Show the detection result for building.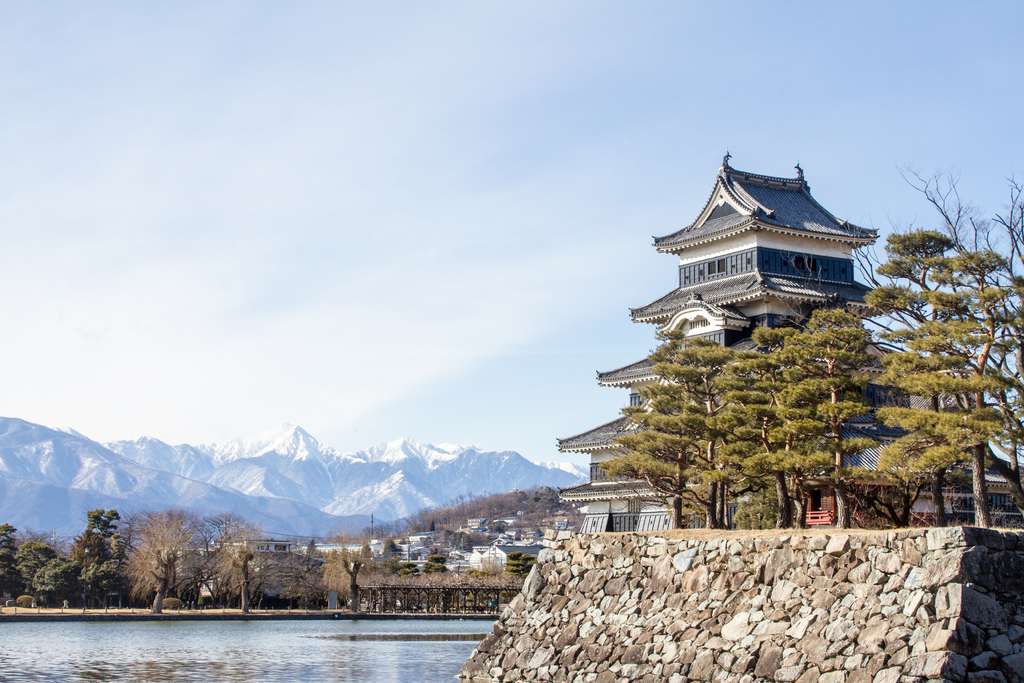
556/149/1023/529.
